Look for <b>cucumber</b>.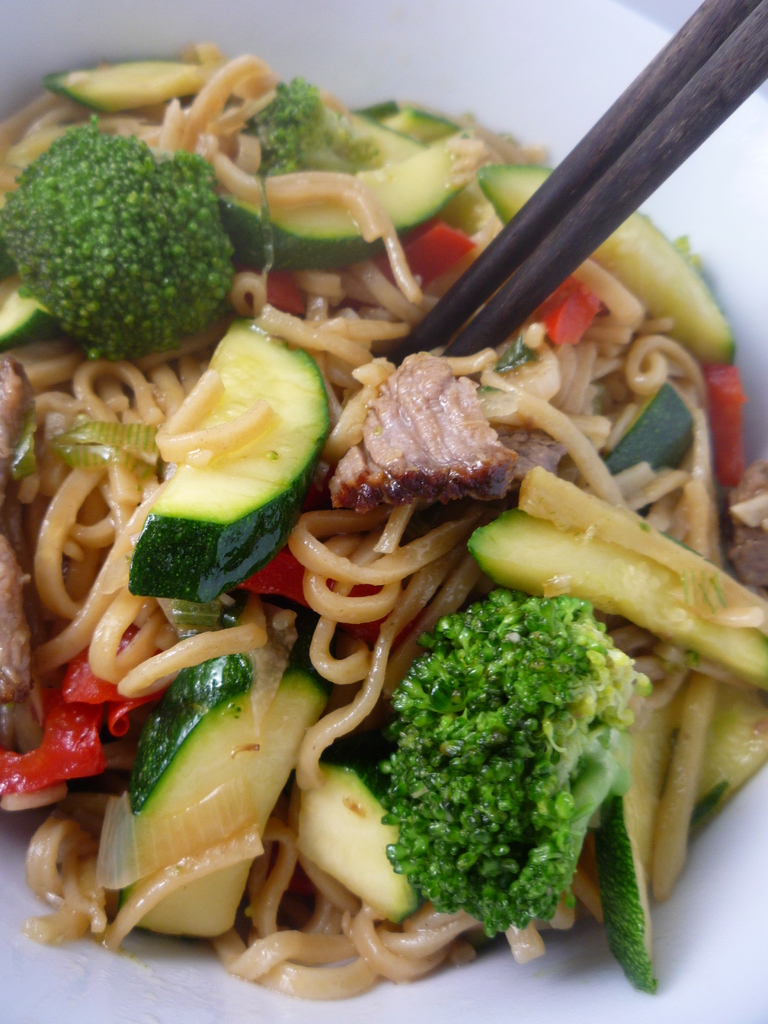
Found: l=0, t=285, r=72, b=339.
